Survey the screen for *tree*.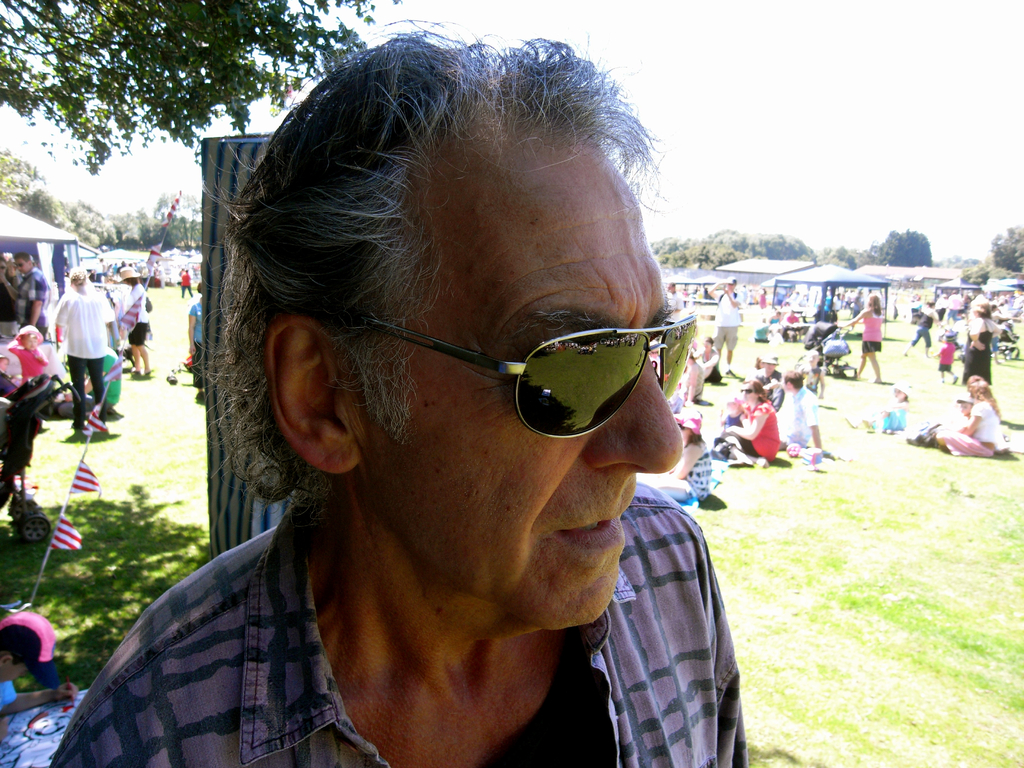
Survey found: 872:226:932:273.
